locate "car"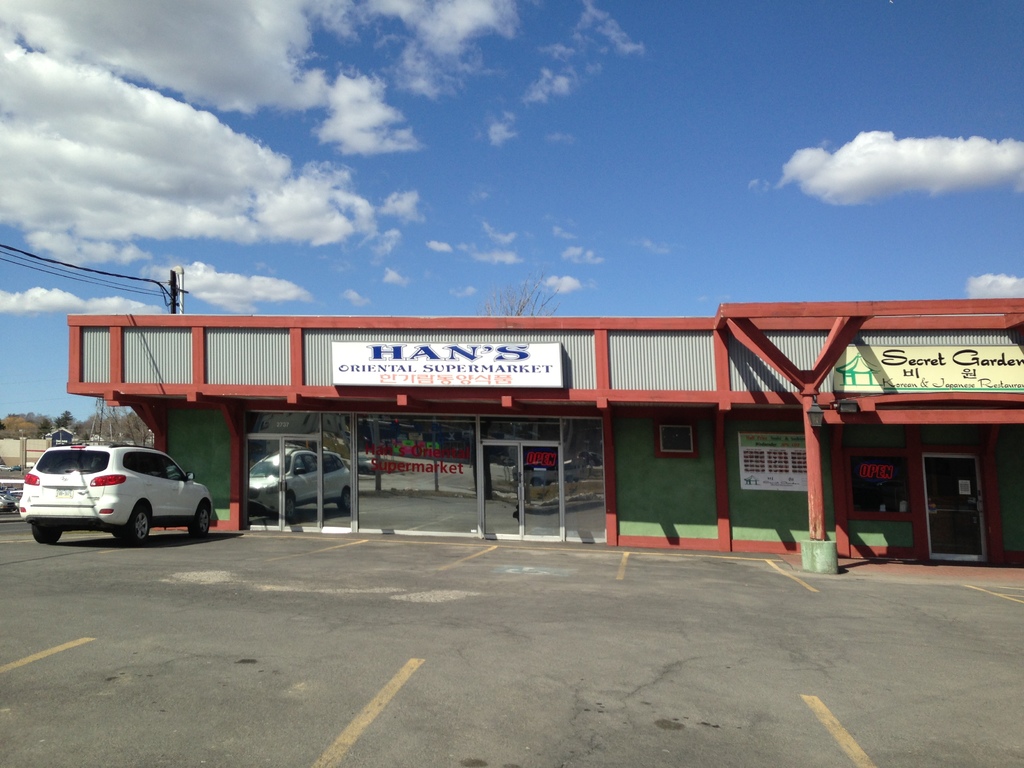
bbox=(0, 499, 6, 513)
